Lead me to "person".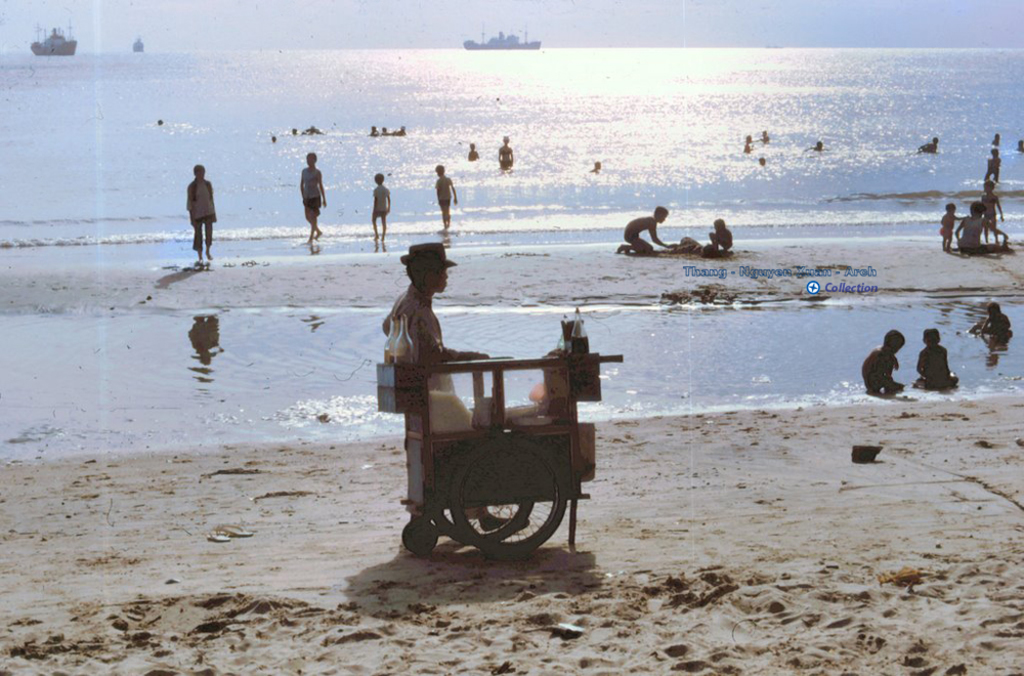
Lead to region(433, 163, 457, 229).
